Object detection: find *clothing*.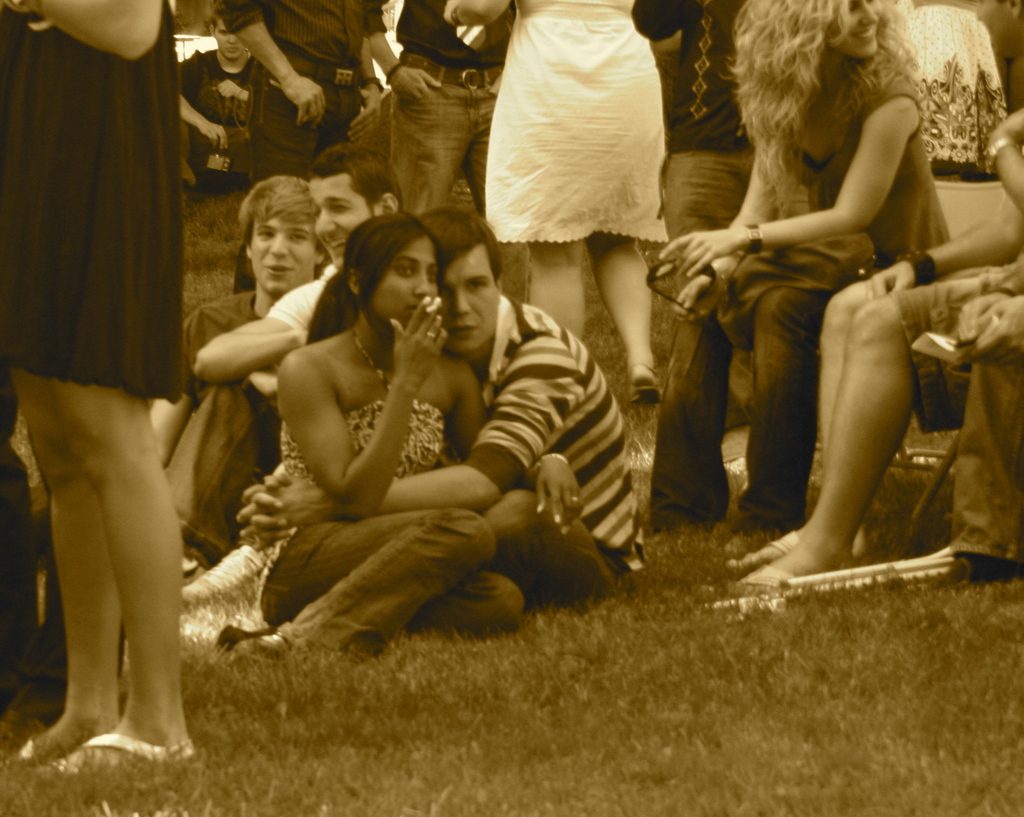
rect(364, 0, 488, 231).
